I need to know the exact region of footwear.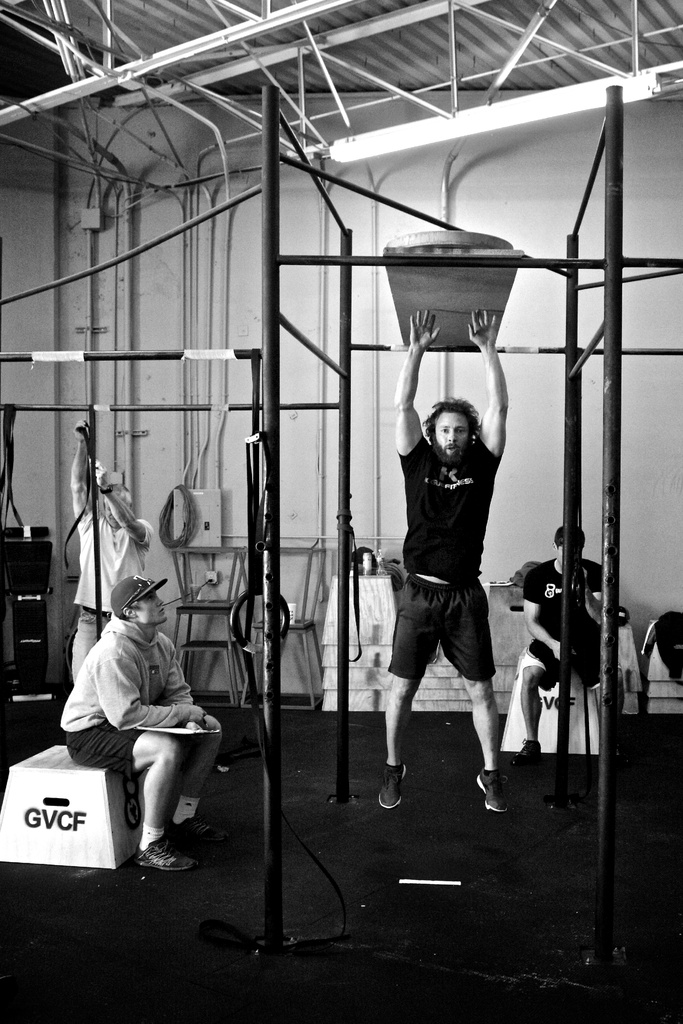
Region: bbox(516, 738, 544, 762).
